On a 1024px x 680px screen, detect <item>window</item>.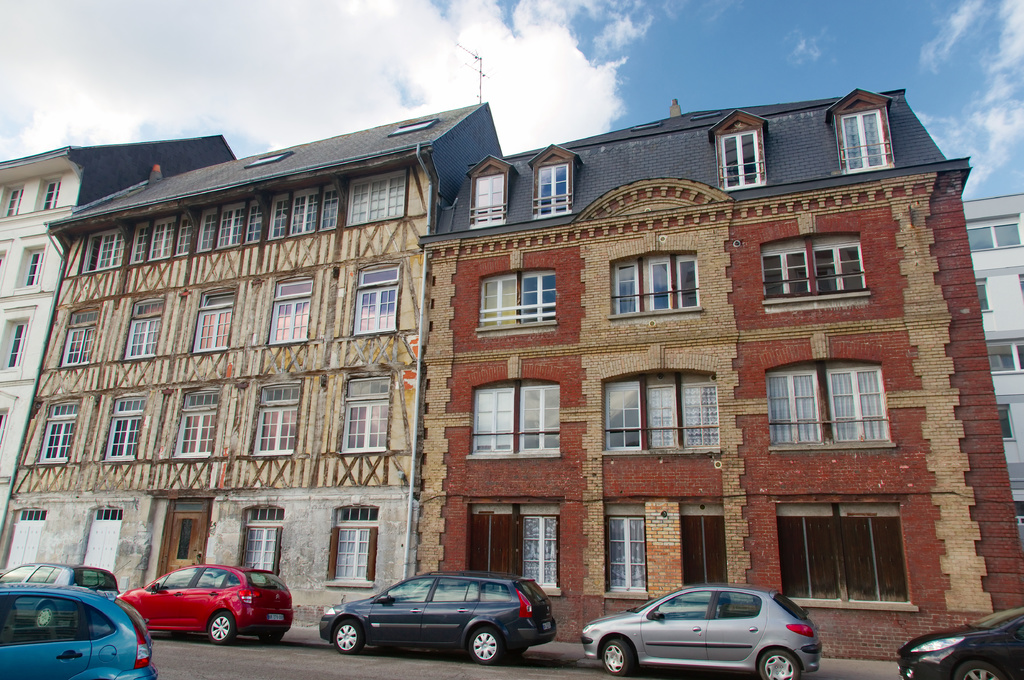
locate(84, 509, 125, 573).
